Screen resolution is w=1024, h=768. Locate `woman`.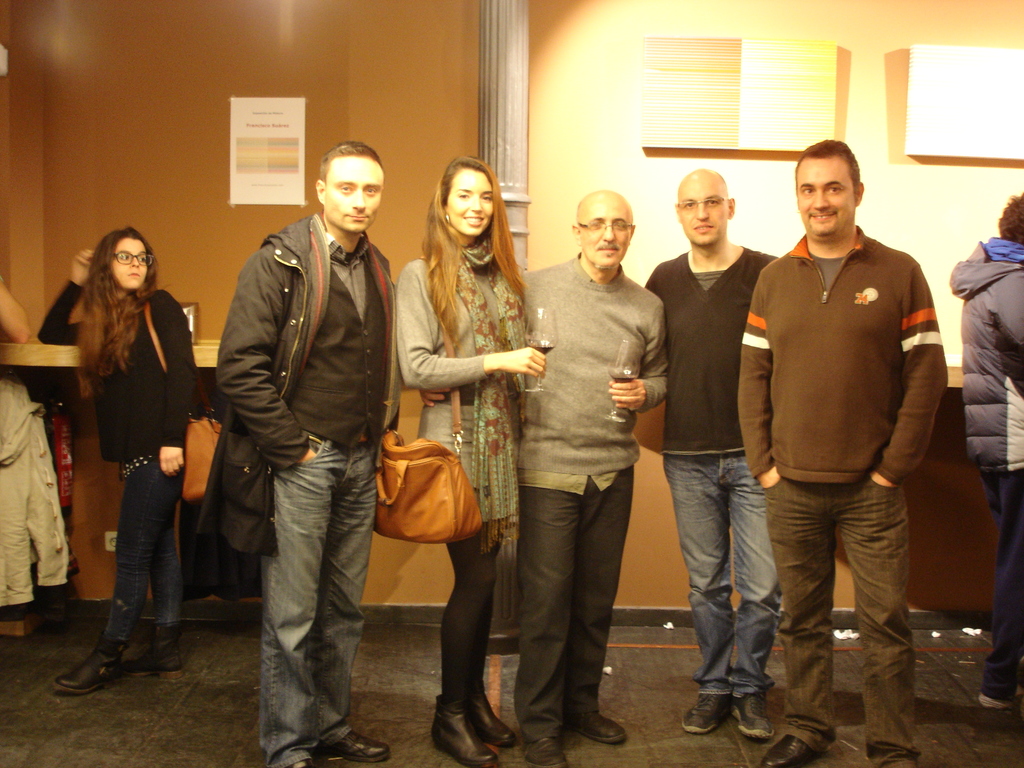
bbox(51, 221, 206, 687).
